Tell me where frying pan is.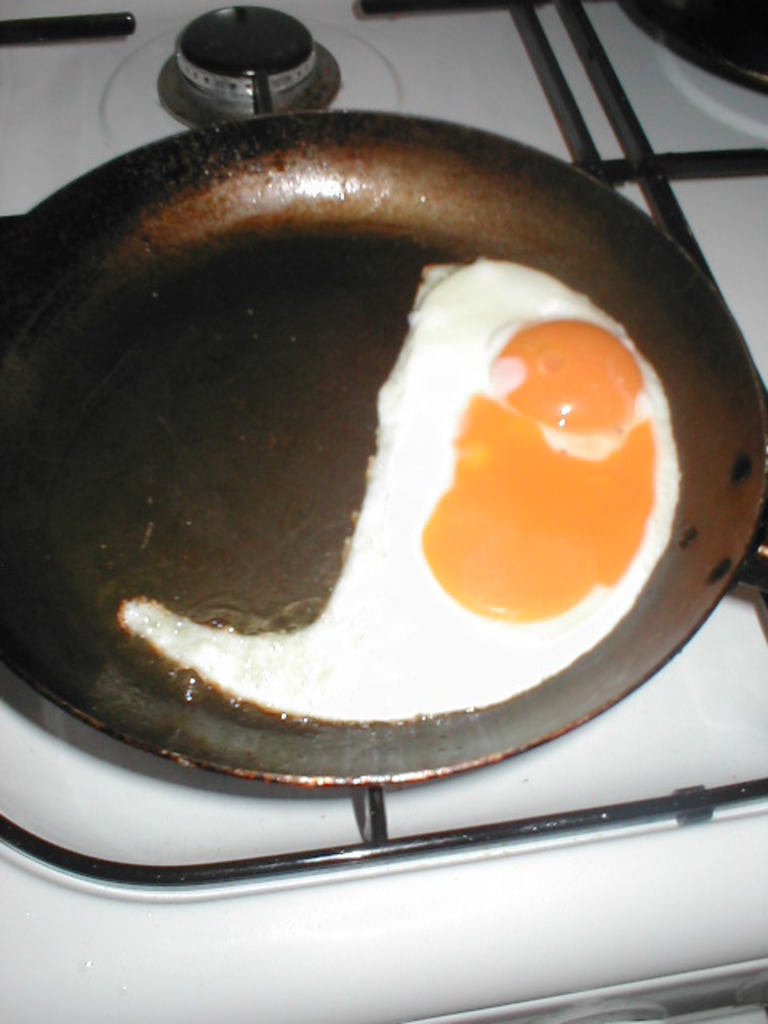
frying pan is at pyautogui.locateOnScreen(0, 98, 766, 779).
